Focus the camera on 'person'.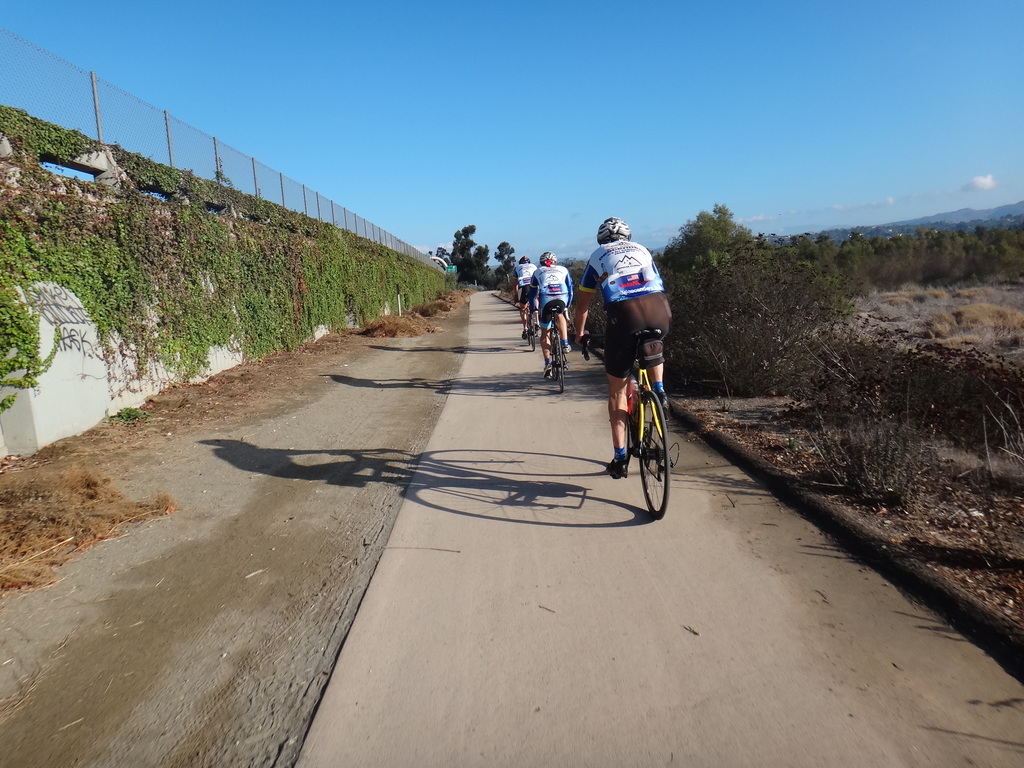
Focus region: 511/255/541/341.
